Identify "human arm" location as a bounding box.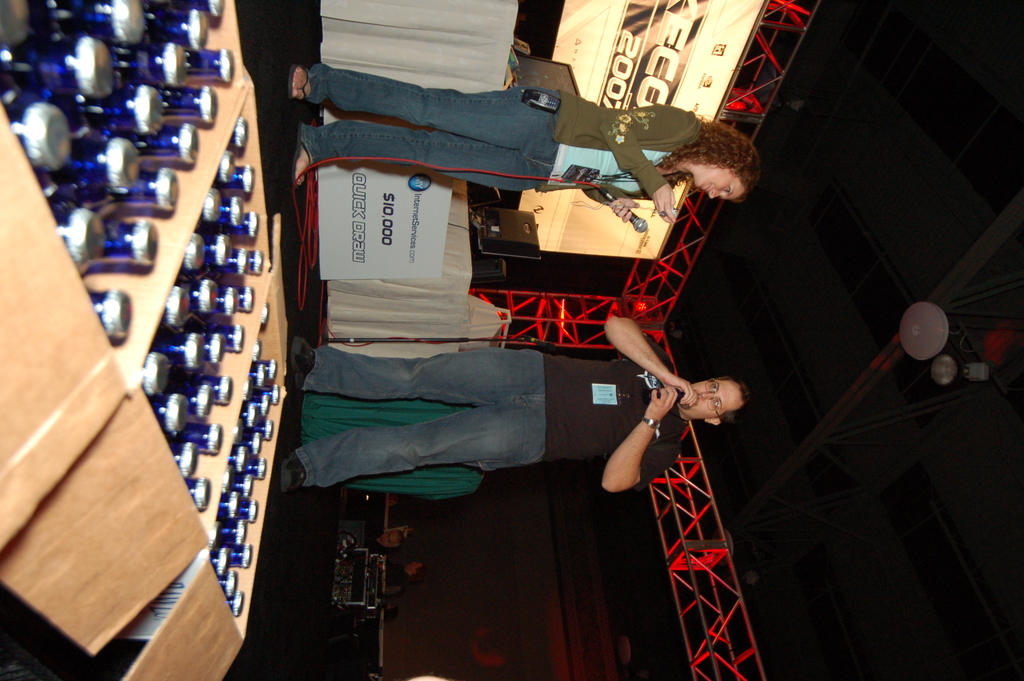
(x1=588, y1=99, x2=700, y2=221).
